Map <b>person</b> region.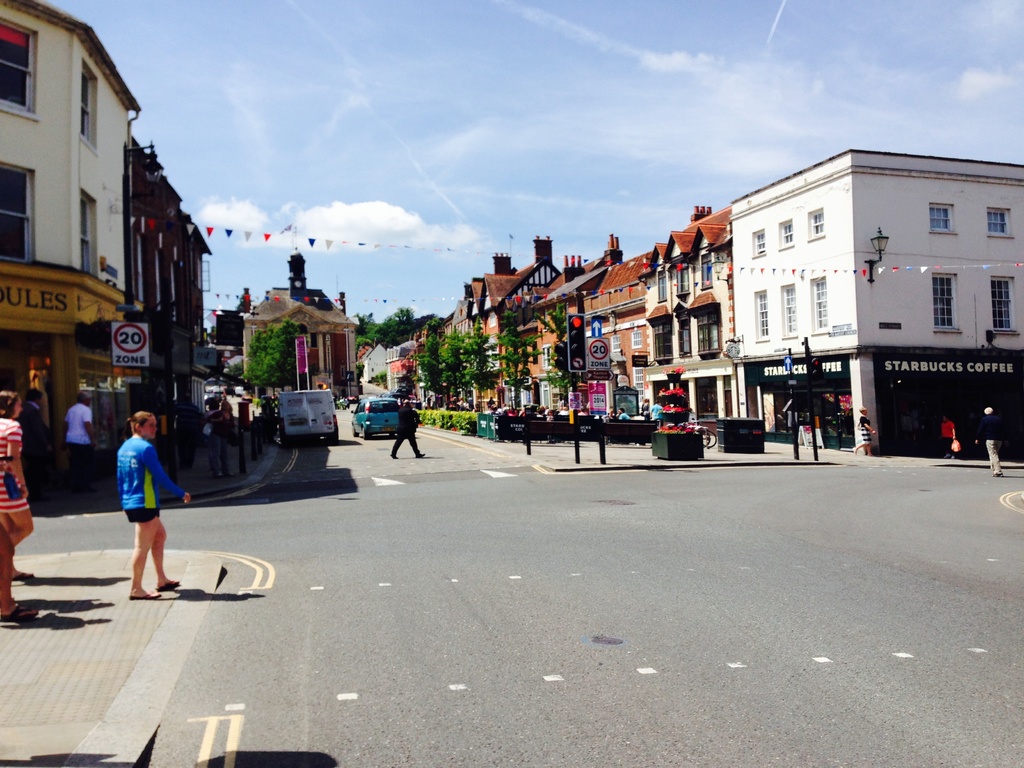
Mapped to {"left": 0, "top": 376, "right": 36, "bottom": 628}.
